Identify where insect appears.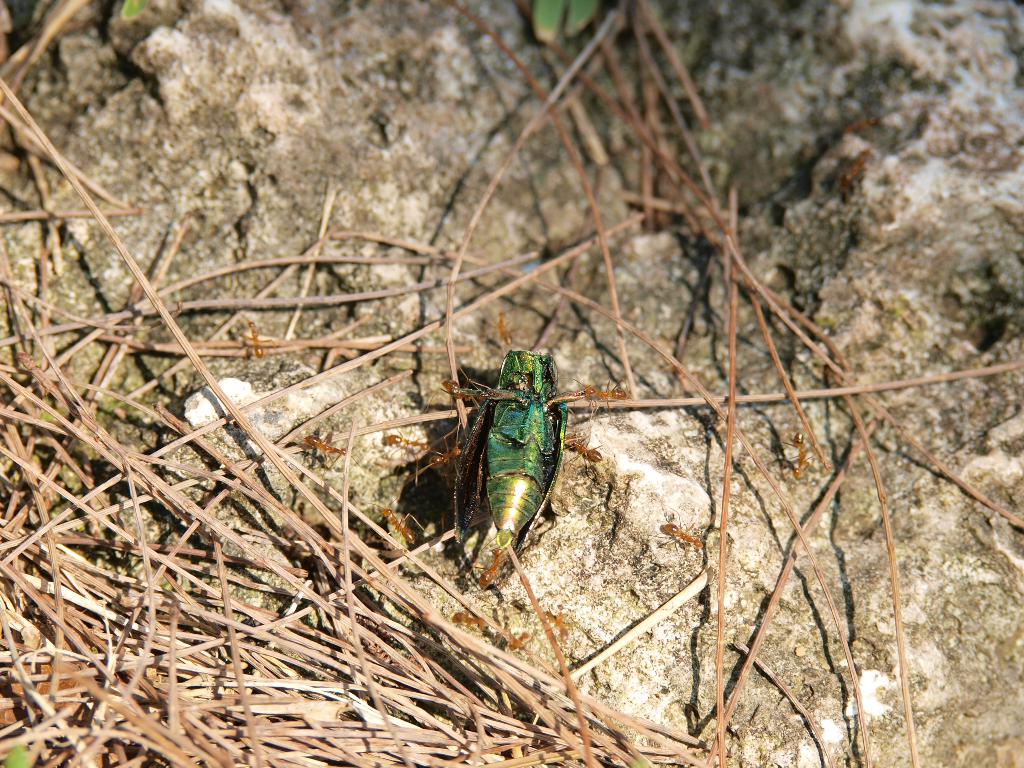
Appears at left=368, top=498, right=425, bottom=547.
